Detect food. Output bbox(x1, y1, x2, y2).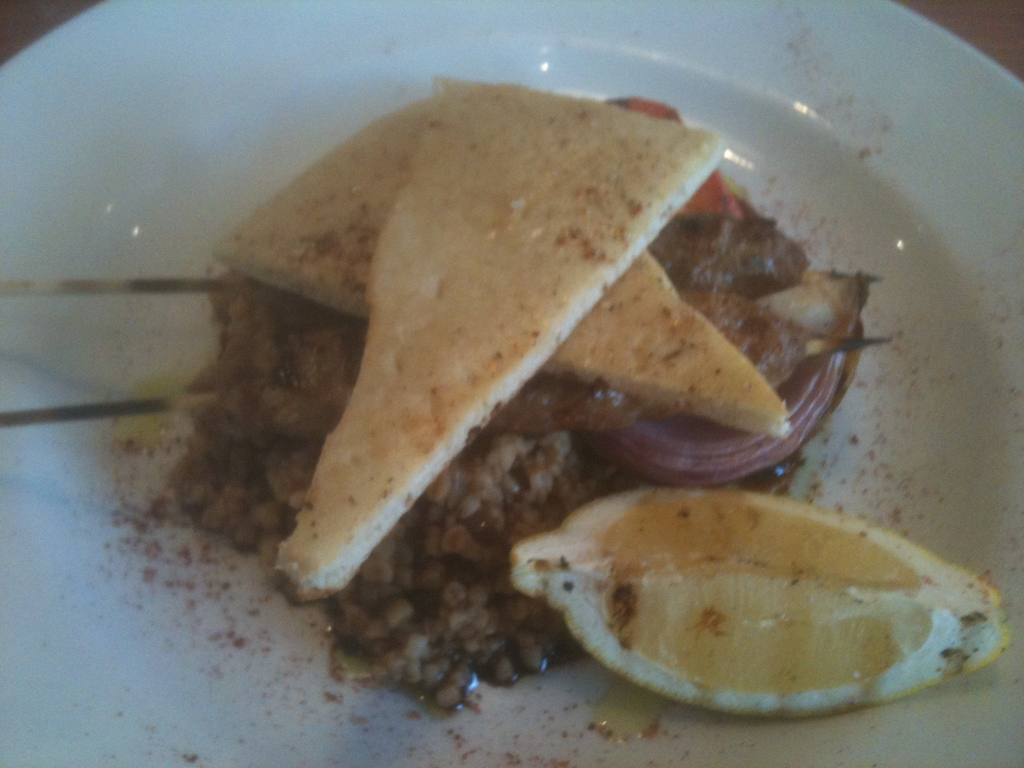
bbox(272, 71, 728, 599).
